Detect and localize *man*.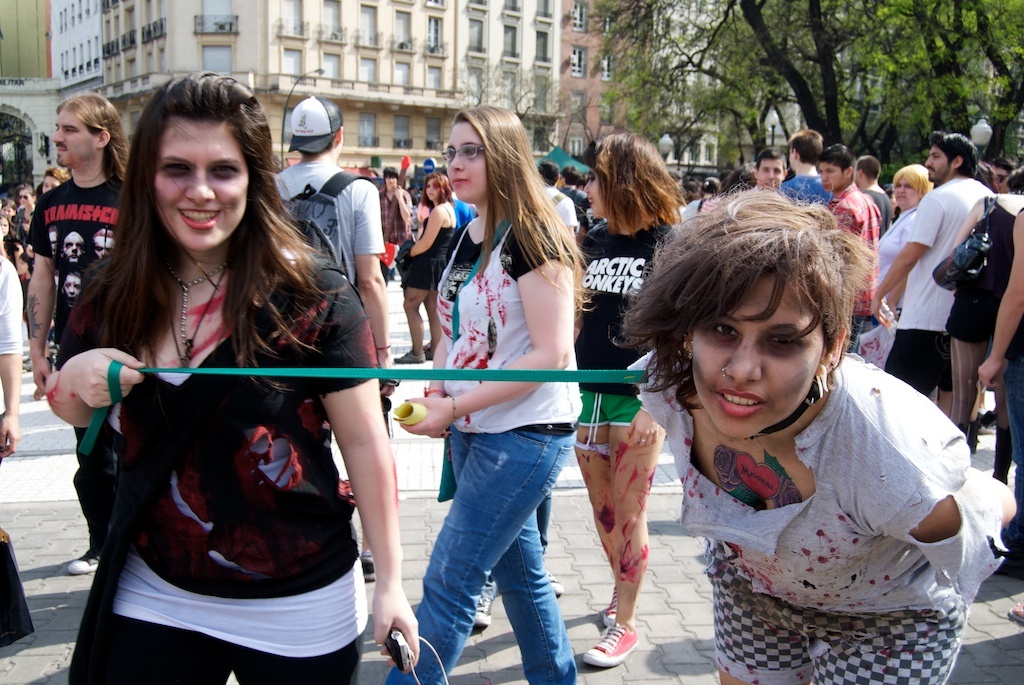
Localized at region(815, 137, 887, 354).
